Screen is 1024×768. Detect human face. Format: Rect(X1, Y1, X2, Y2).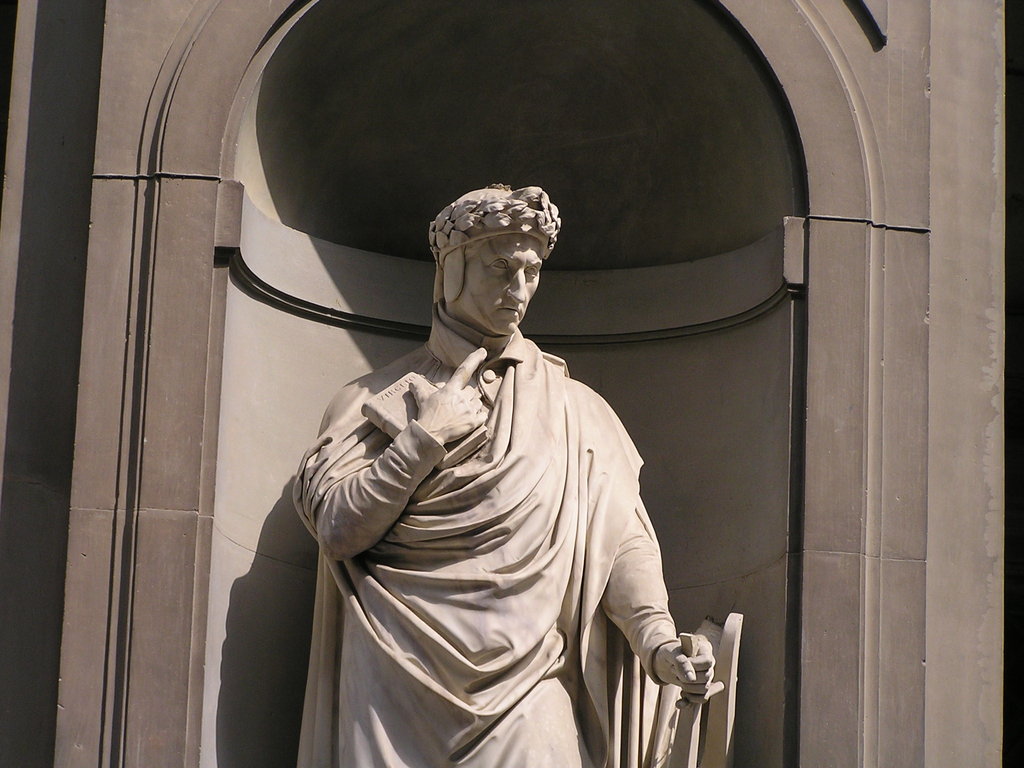
Rect(460, 229, 546, 344).
